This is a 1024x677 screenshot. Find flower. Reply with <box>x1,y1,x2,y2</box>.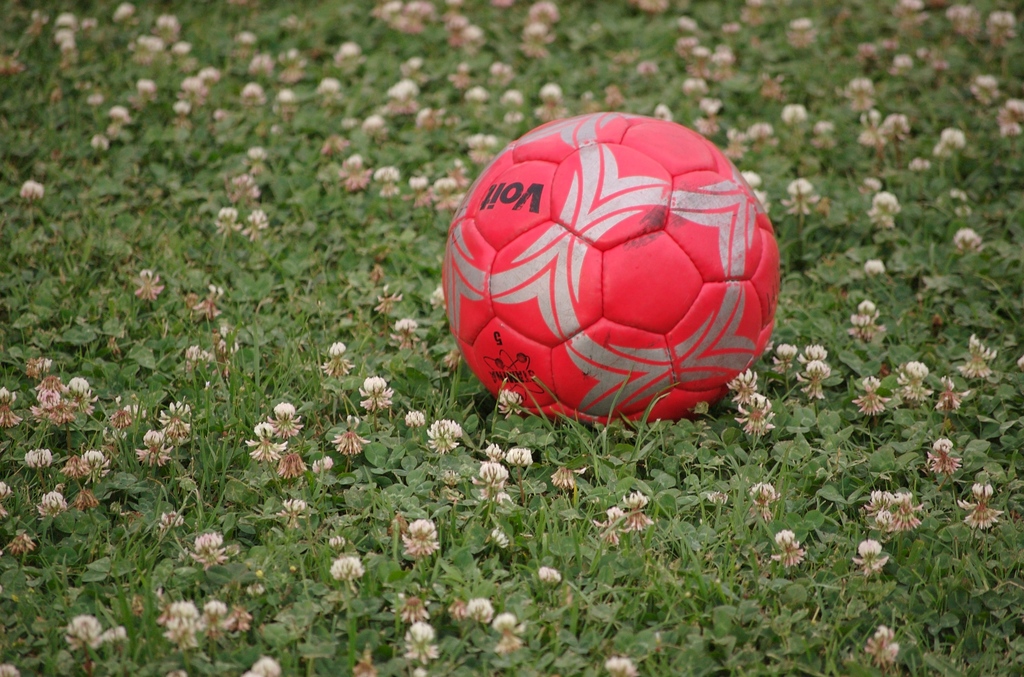
<box>403,513,444,563</box>.
